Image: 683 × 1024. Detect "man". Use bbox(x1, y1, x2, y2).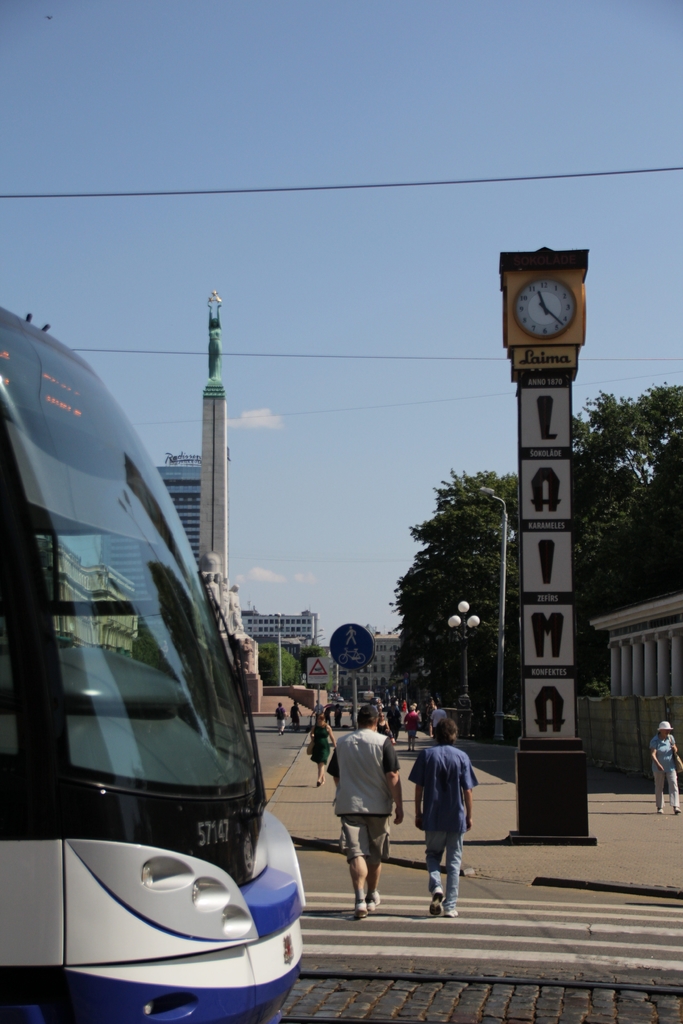
bbox(315, 699, 324, 716).
